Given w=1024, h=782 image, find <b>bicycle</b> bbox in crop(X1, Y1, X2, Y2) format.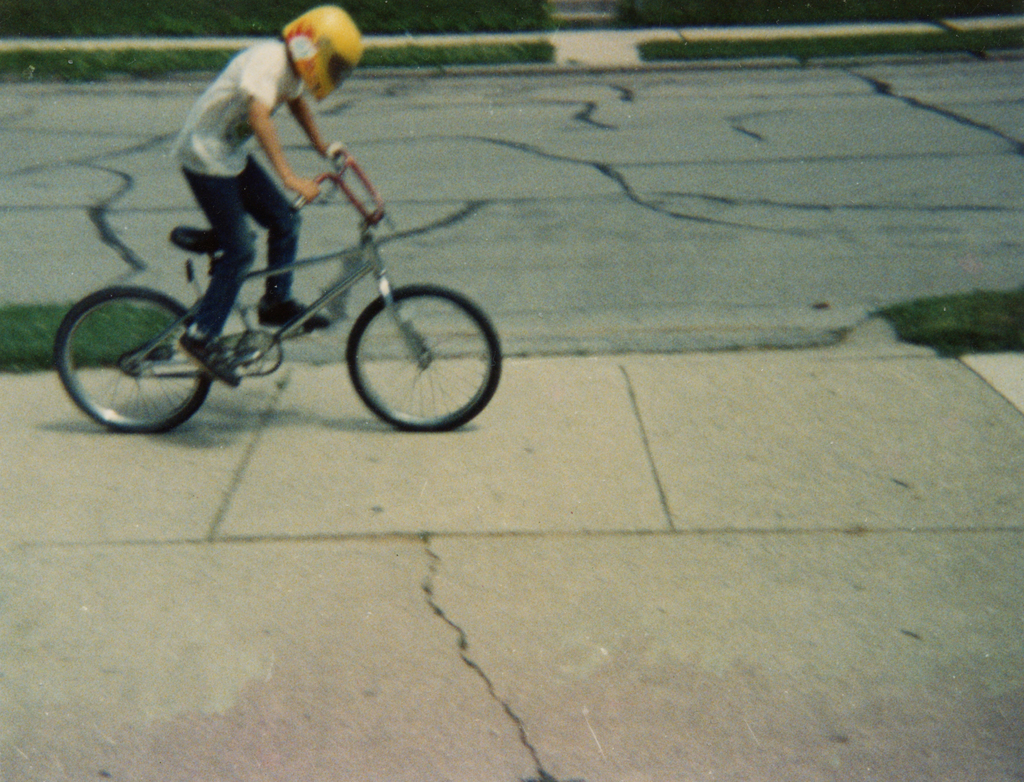
crop(42, 166, 498, 435).
